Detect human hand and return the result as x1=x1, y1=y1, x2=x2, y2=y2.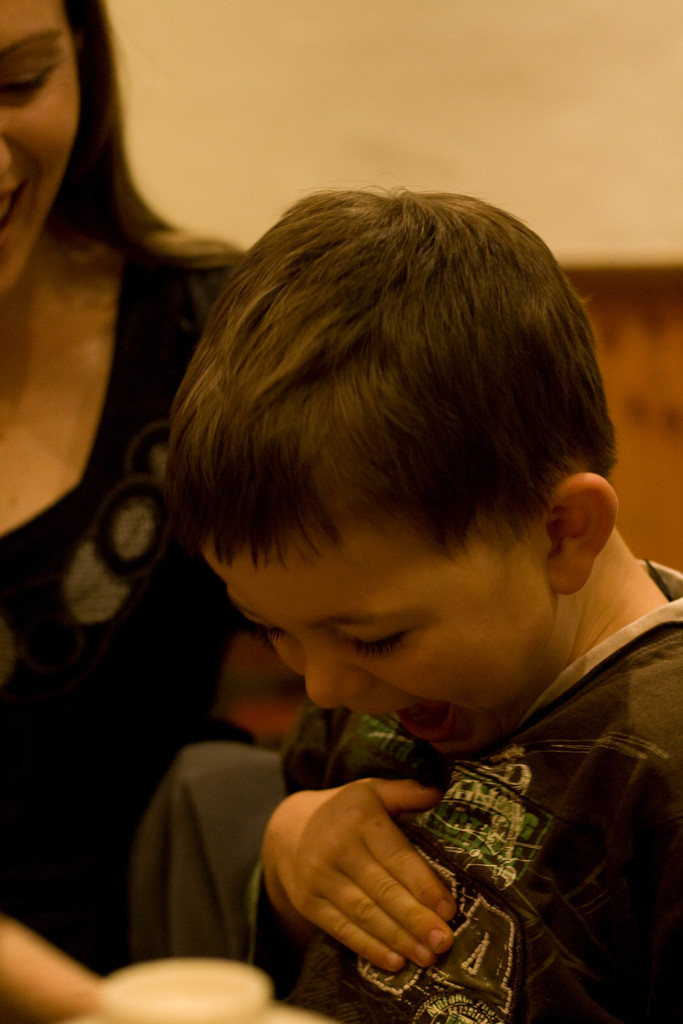
x1=259, y1=780, x2=471, y2=984.
